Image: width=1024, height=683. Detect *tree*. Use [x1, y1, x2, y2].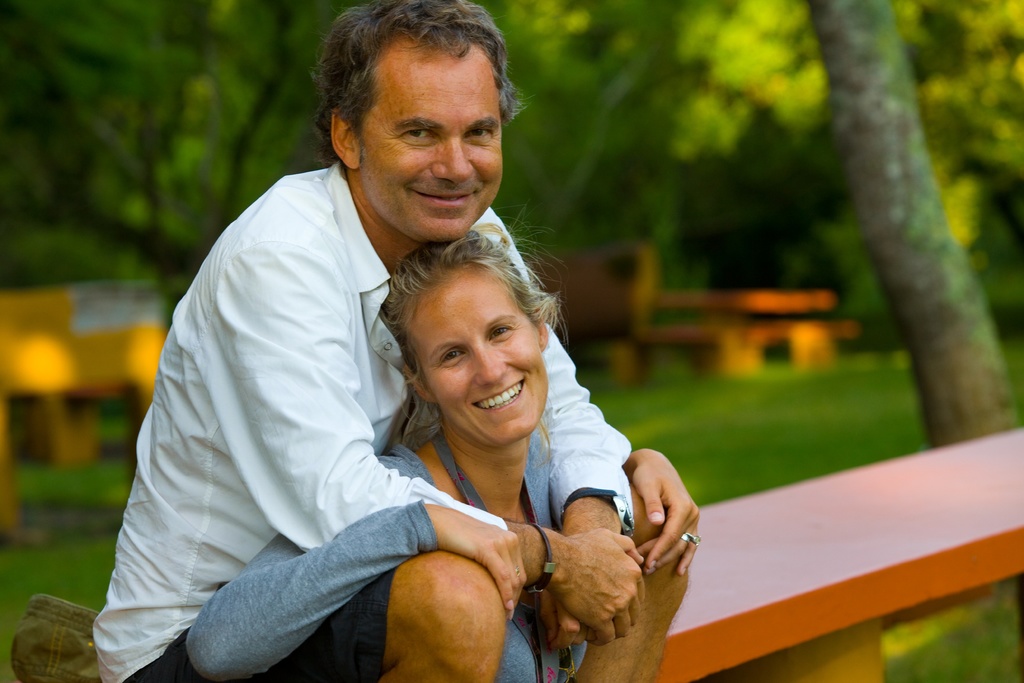
[720, 0, 1014, 425].
